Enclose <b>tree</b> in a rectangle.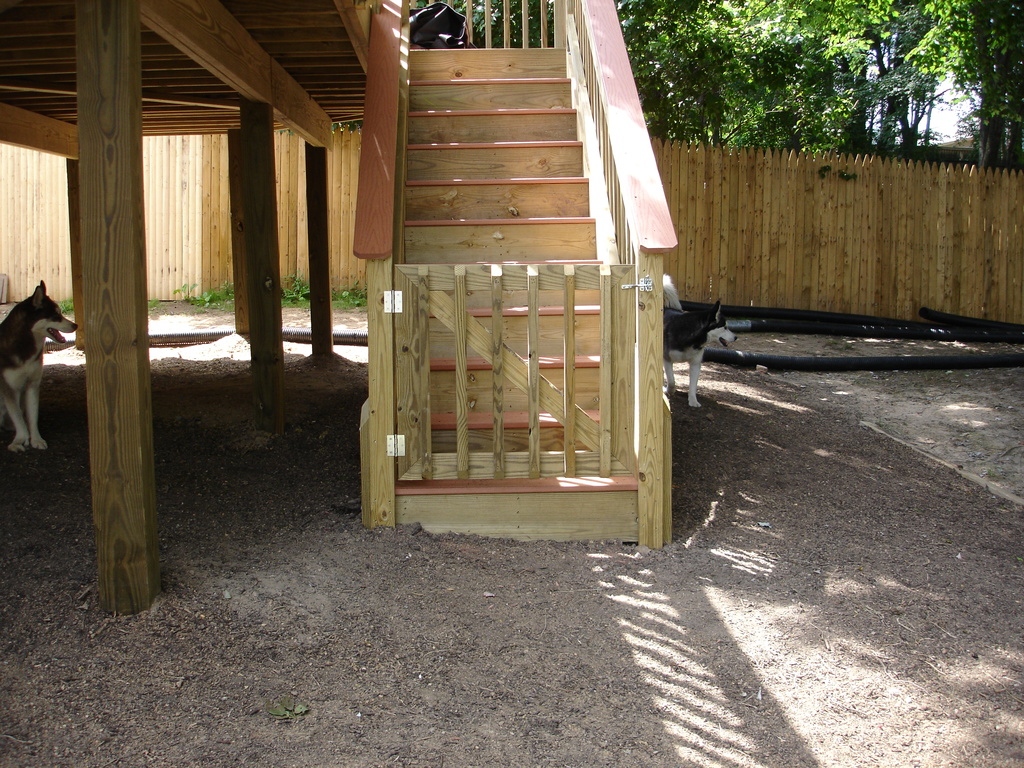
select_region(609, 1, 902, 162).
